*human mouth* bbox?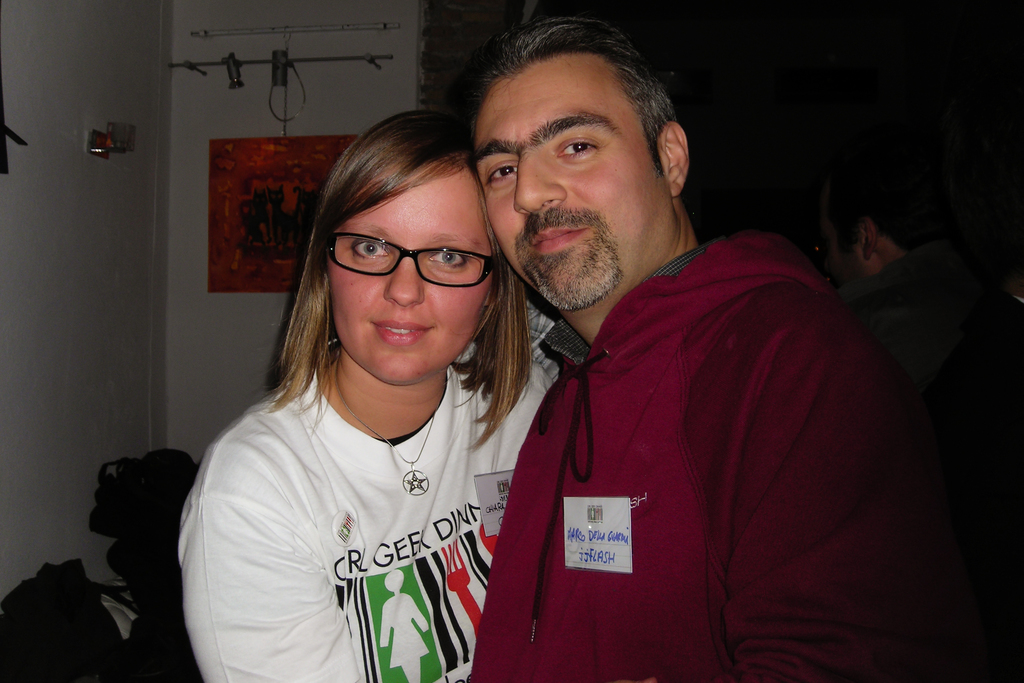
BBox(519, 220, 589, 257)
